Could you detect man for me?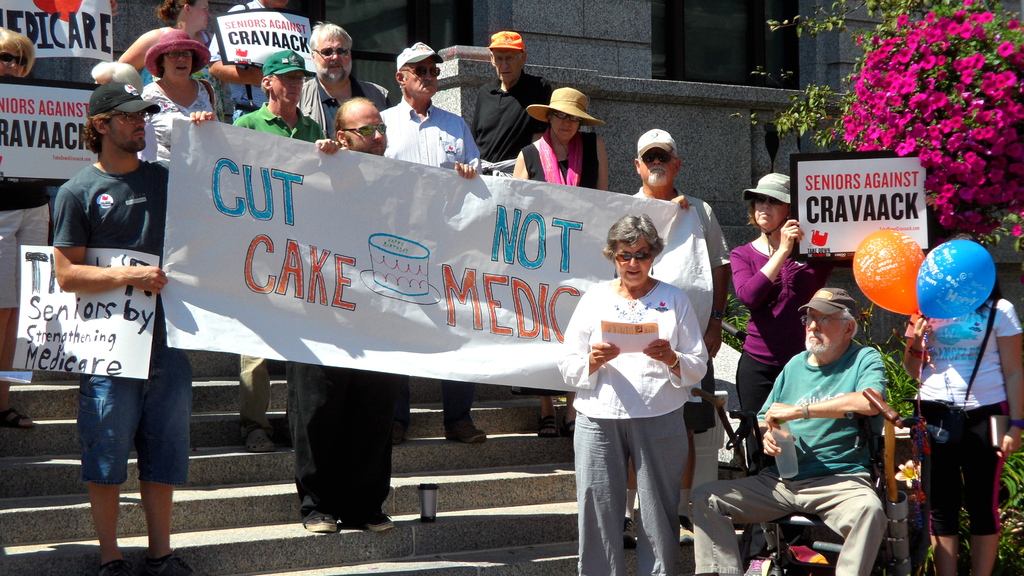
Detection result: <box>688,292,888,575</box>.
